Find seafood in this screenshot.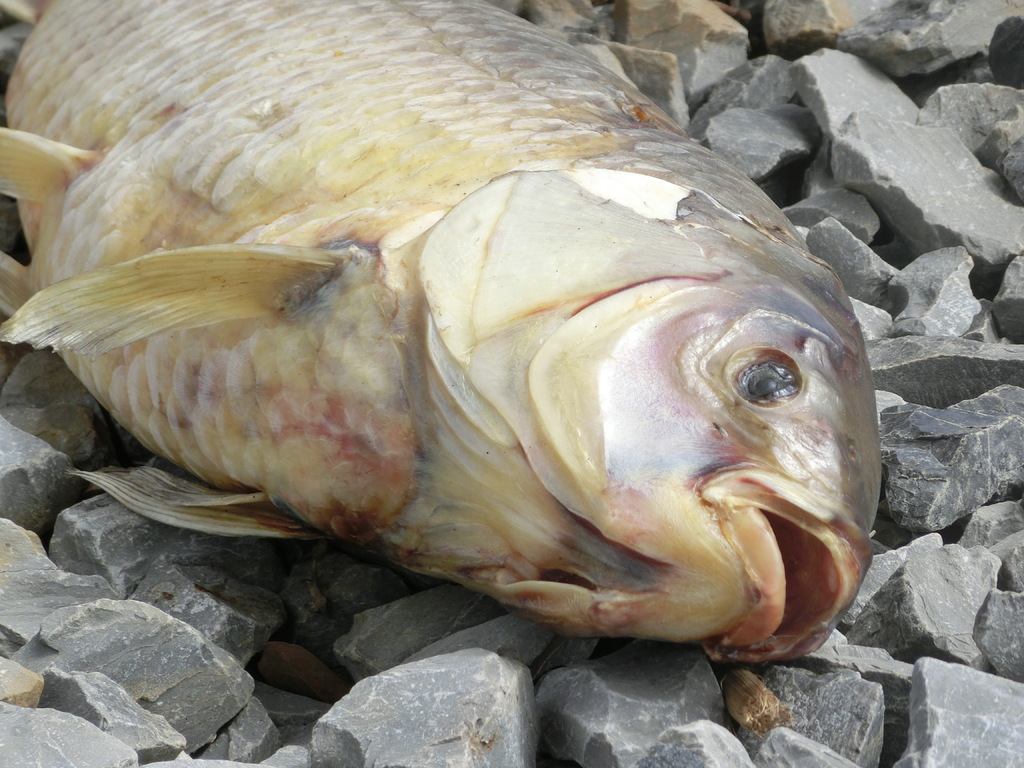
The bounding box for seafood is bbox=[0, 0, 884, 669].
